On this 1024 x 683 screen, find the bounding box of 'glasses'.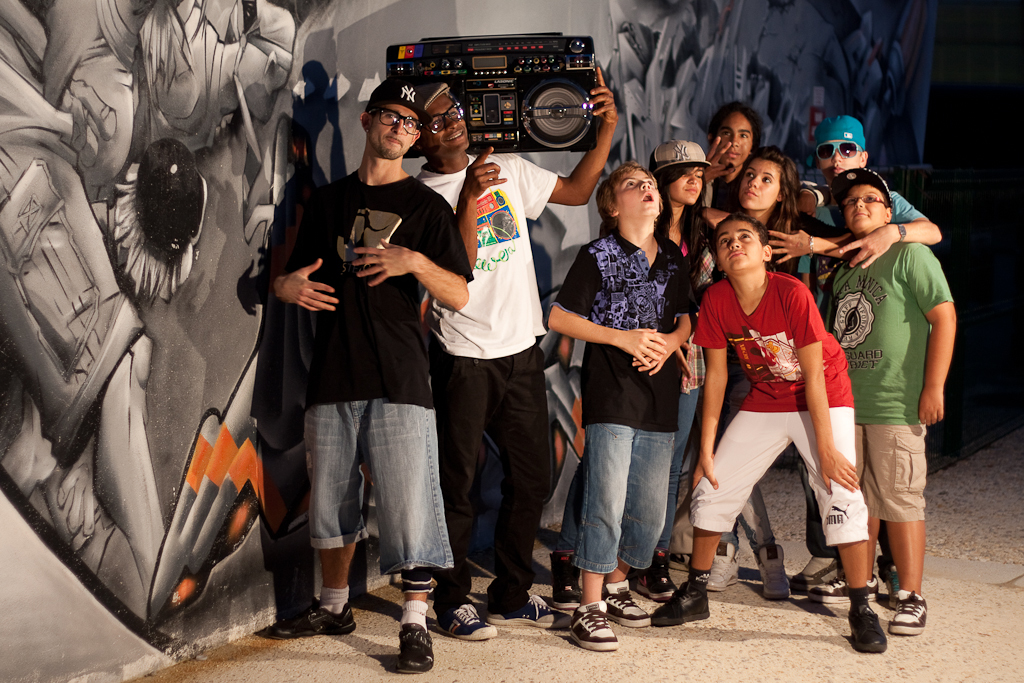
Bounding box: pyautogui.locateOnScreen(840, 191, 894, 208).
